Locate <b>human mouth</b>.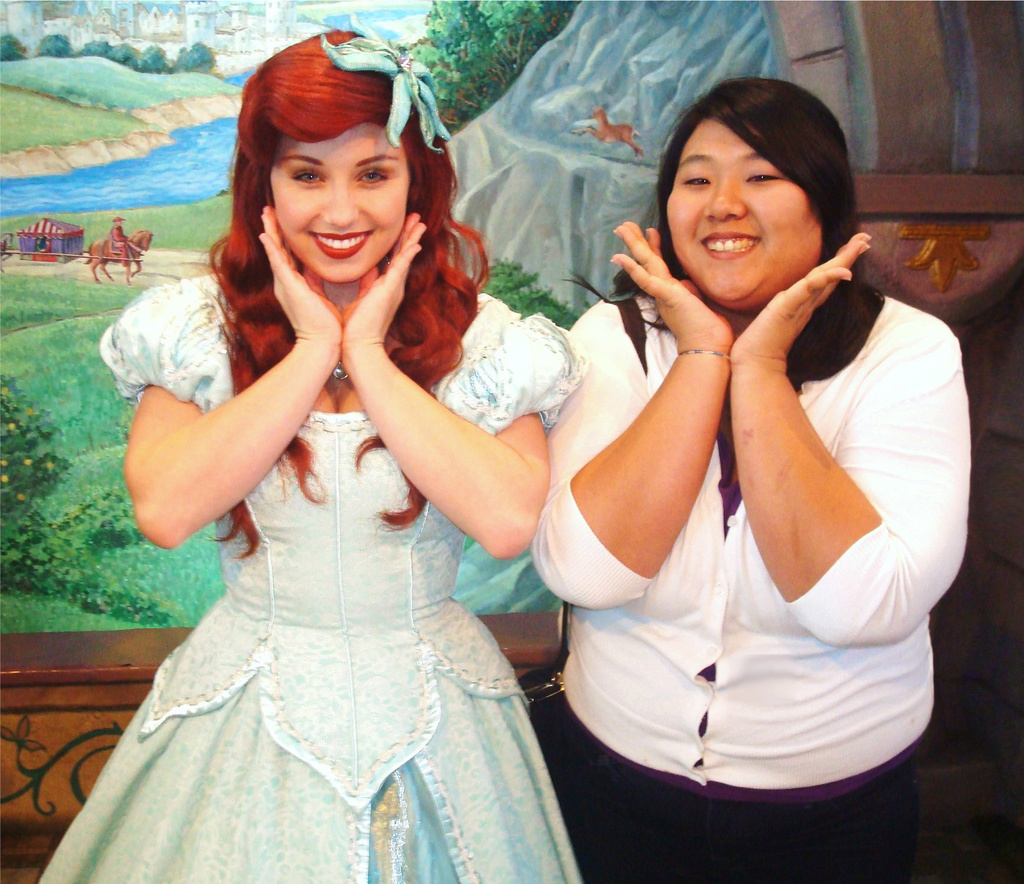
Bounding box: <region>307, 229, 376, 259</region>.
